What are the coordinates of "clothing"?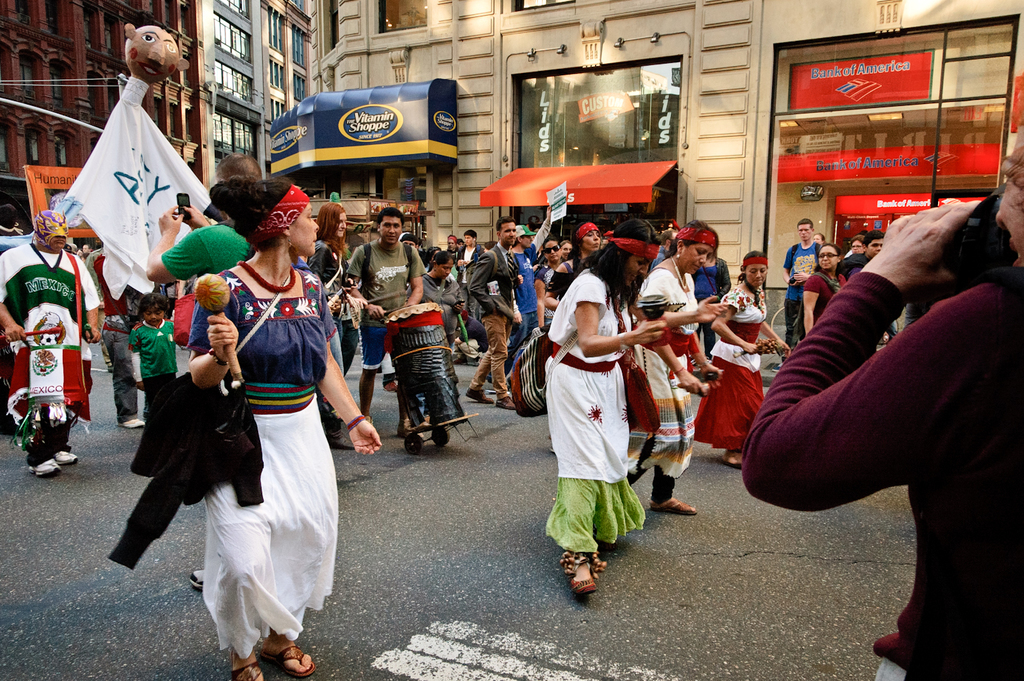
x1=342 y1=236 x2=438 y2=367.
